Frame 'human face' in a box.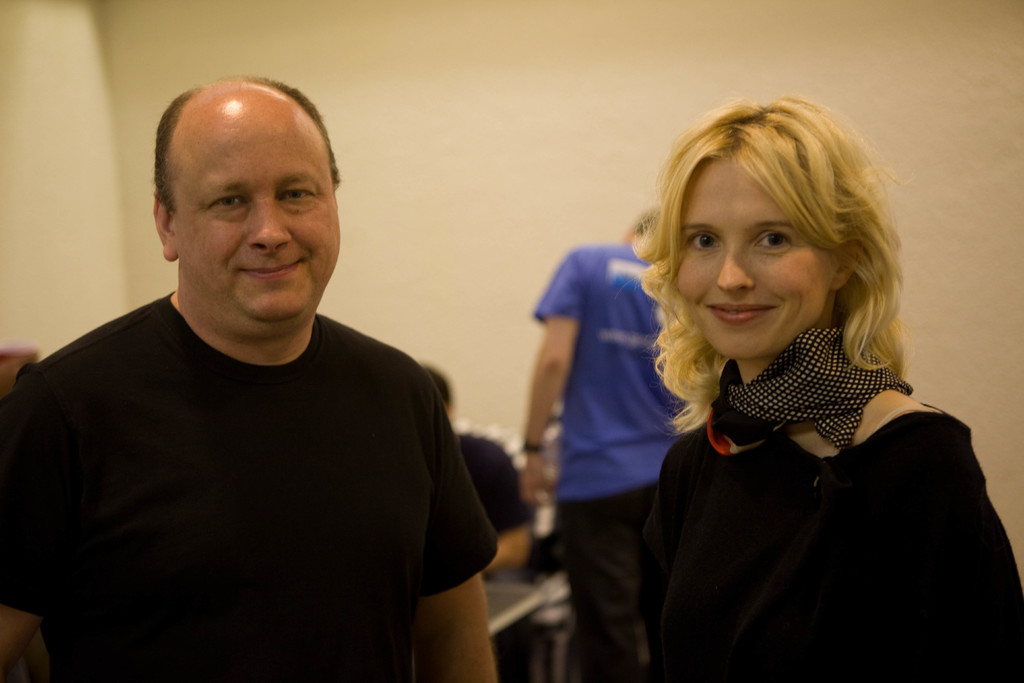
x1=674, y1=152, x2=824, y2=358.
